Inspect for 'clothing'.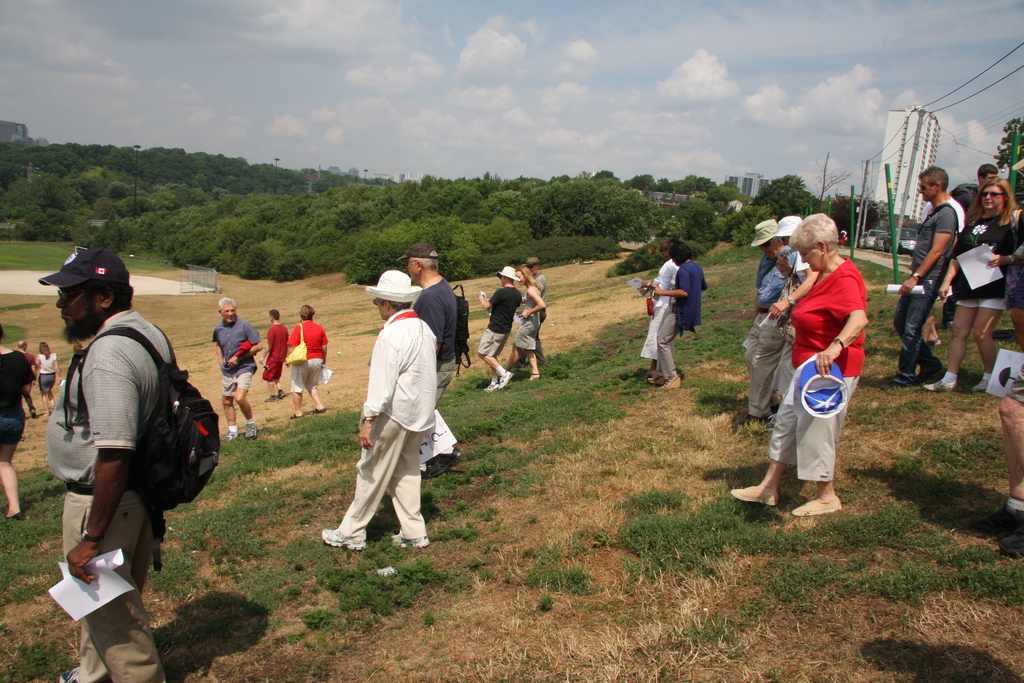
Inspection: l=636, t=255, r=679, b=386.
